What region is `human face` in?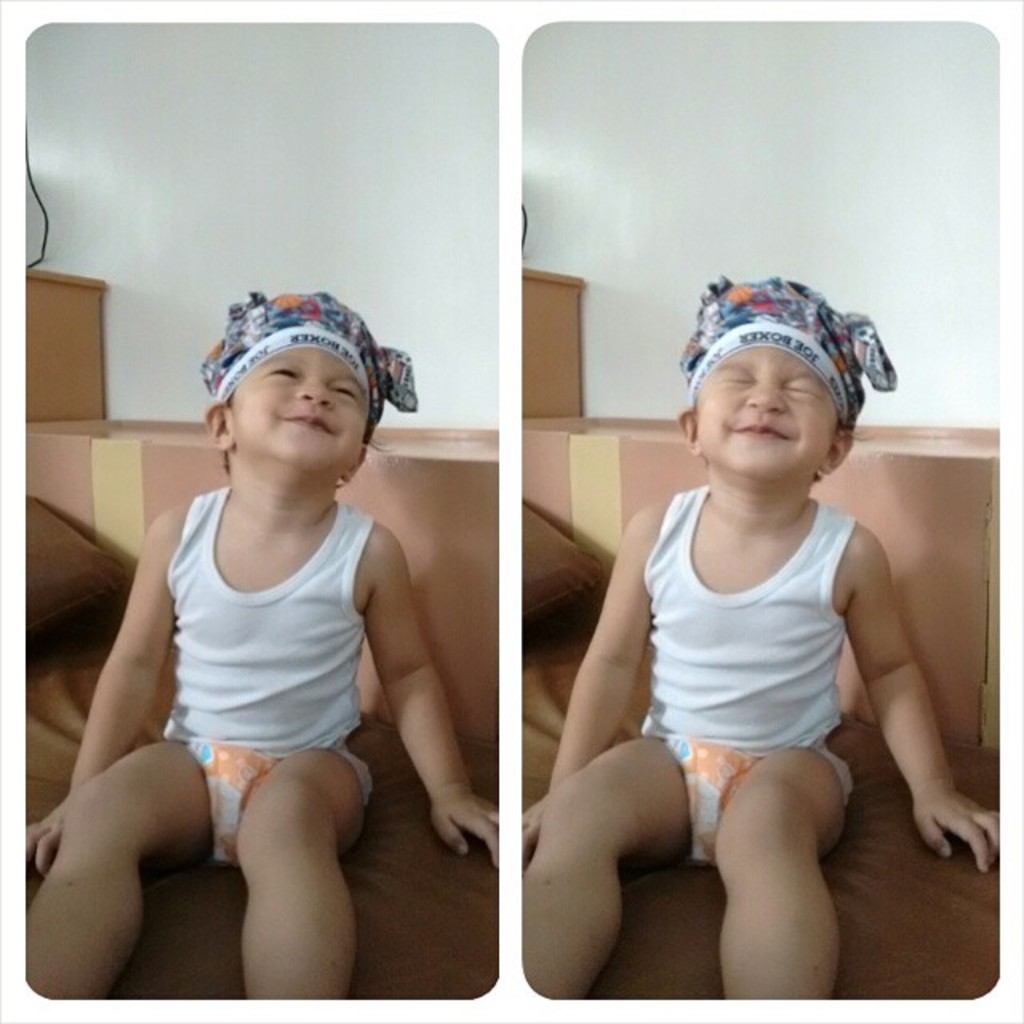
rect(227, 336, 373, 483).
